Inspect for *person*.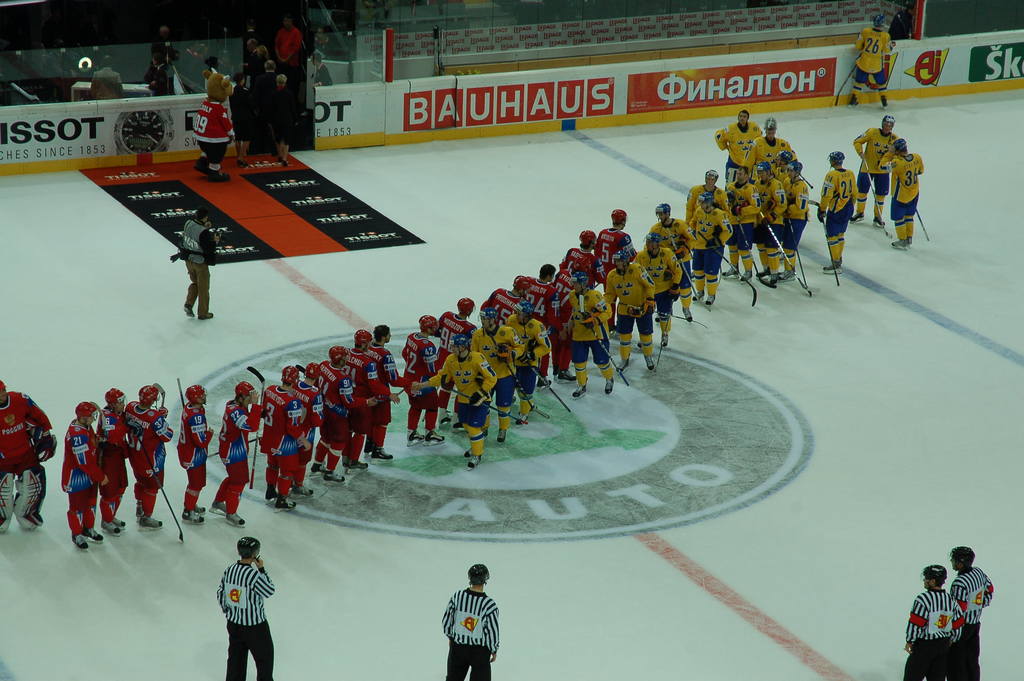
Inspection: [x1=0, y1=398, x2=58, y2=532].
